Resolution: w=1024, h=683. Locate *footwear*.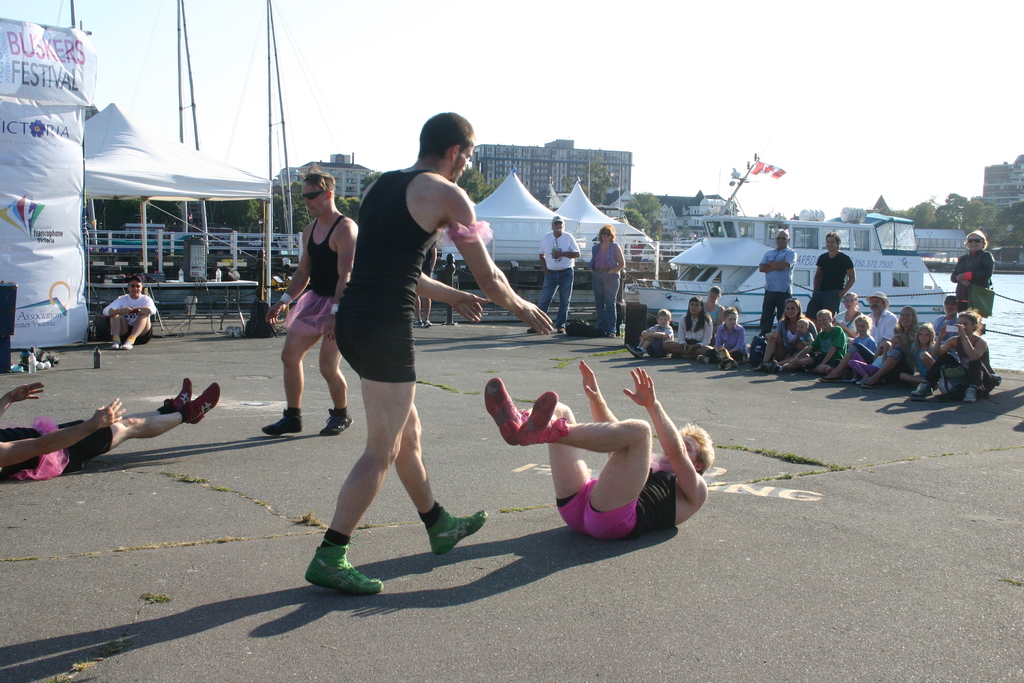
pyautogui.locateOnScreen(300, 536, 377, 601).
